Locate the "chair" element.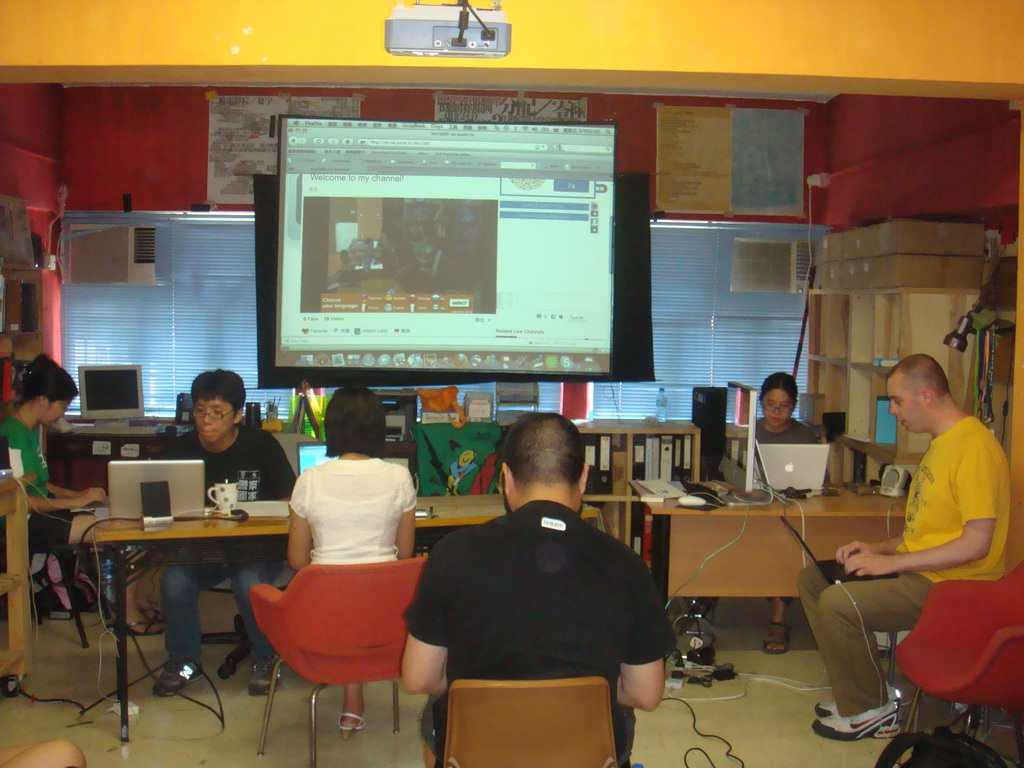
Element bbox: 215,543,430,750.
